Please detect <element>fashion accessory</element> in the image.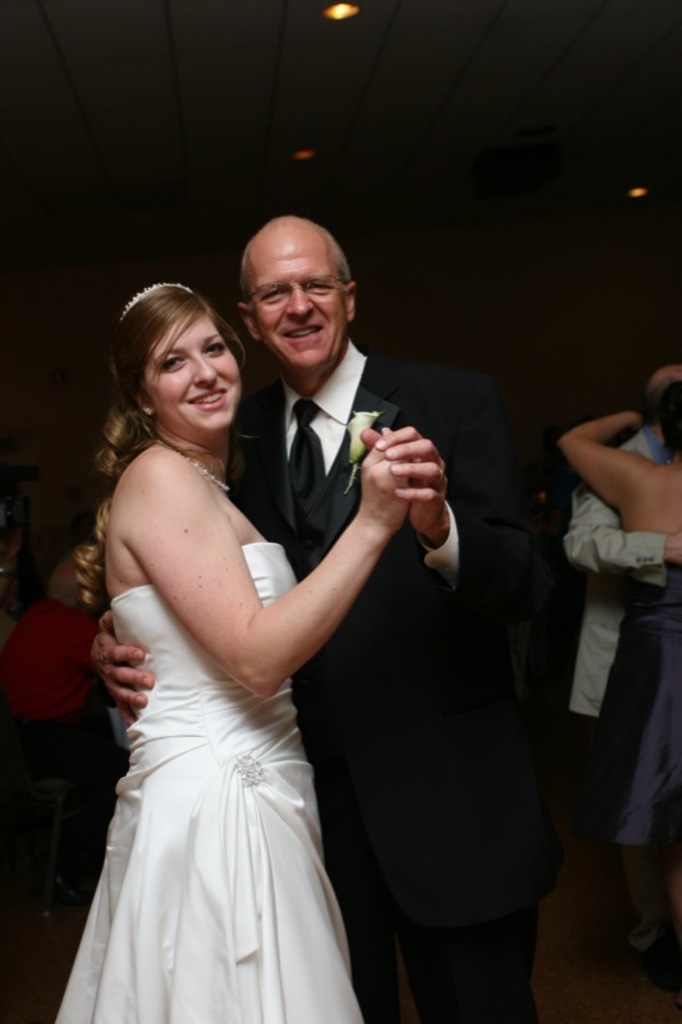
[x1=282, y1=397, x2=328, y2=522].
